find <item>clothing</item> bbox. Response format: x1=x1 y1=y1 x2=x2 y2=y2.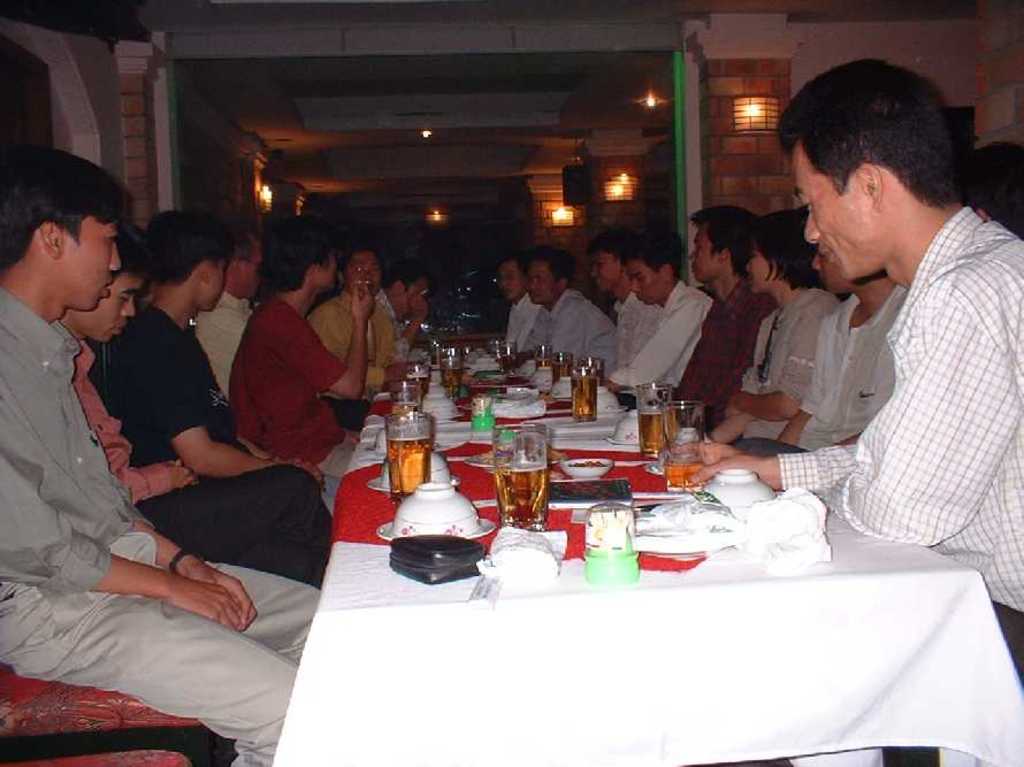
x1=219 y1=305 x2=350 y2=501.
